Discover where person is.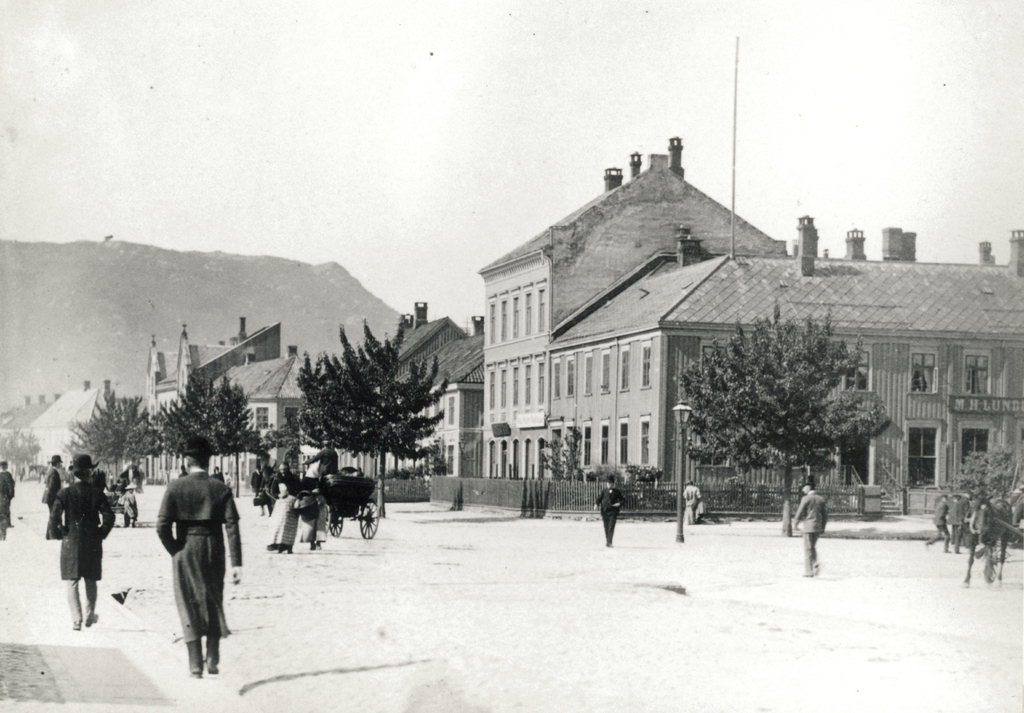
Discovered at <box>49,452,113,627</box>.
